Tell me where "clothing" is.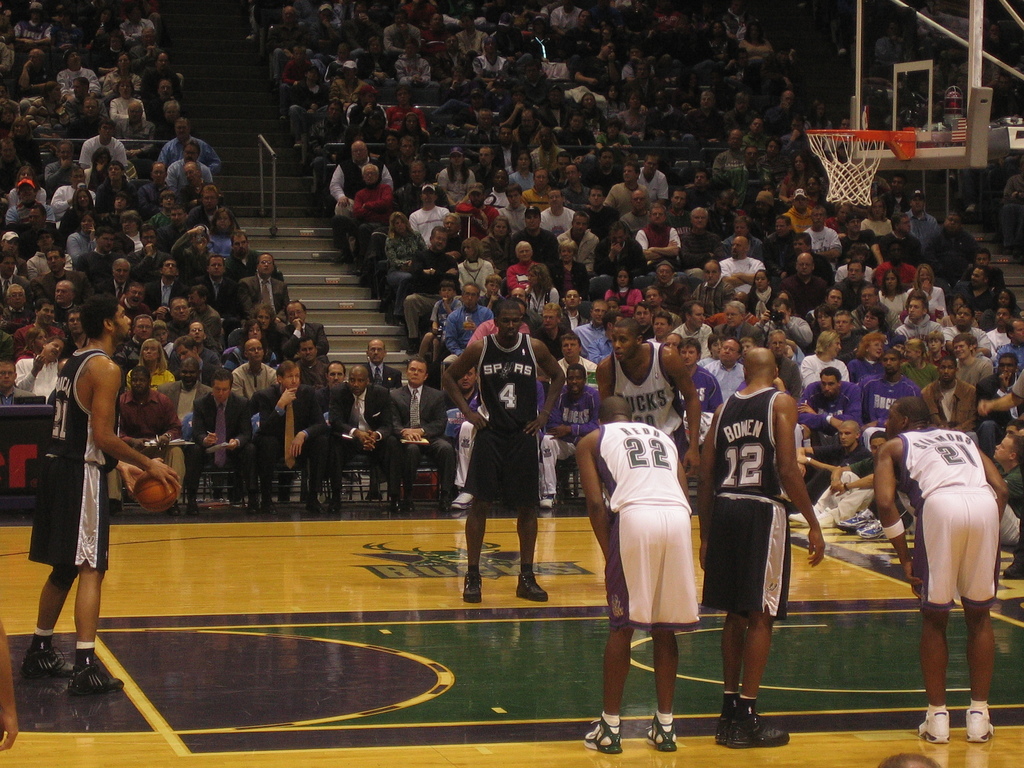
"clothing" is at [457, 255, 493, 300].
